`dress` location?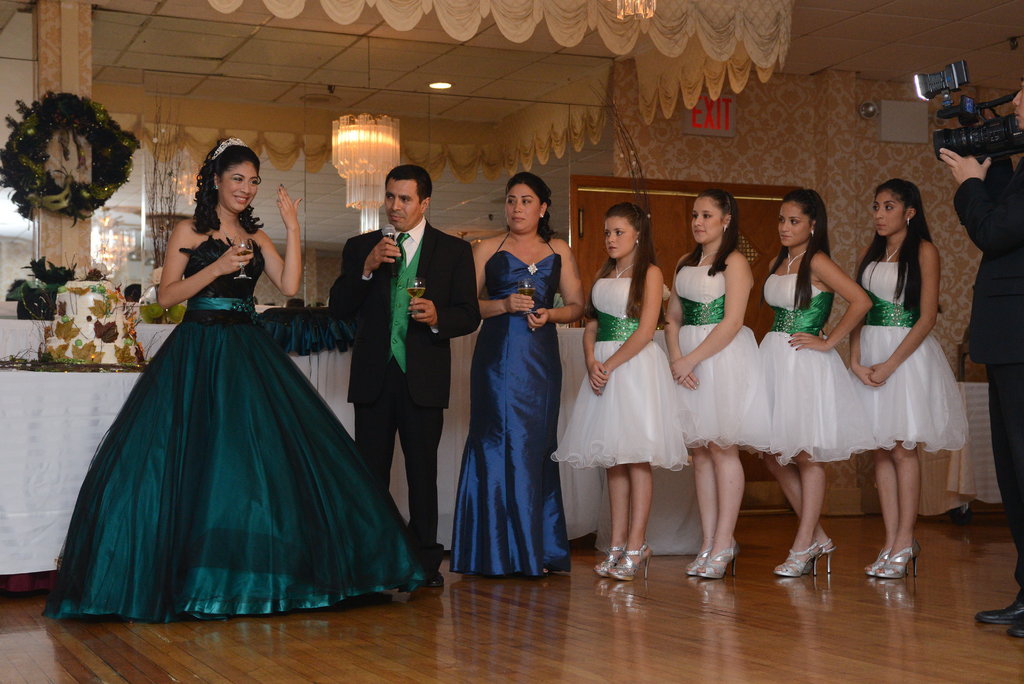
bbox=[551, 277, 689, 470]
